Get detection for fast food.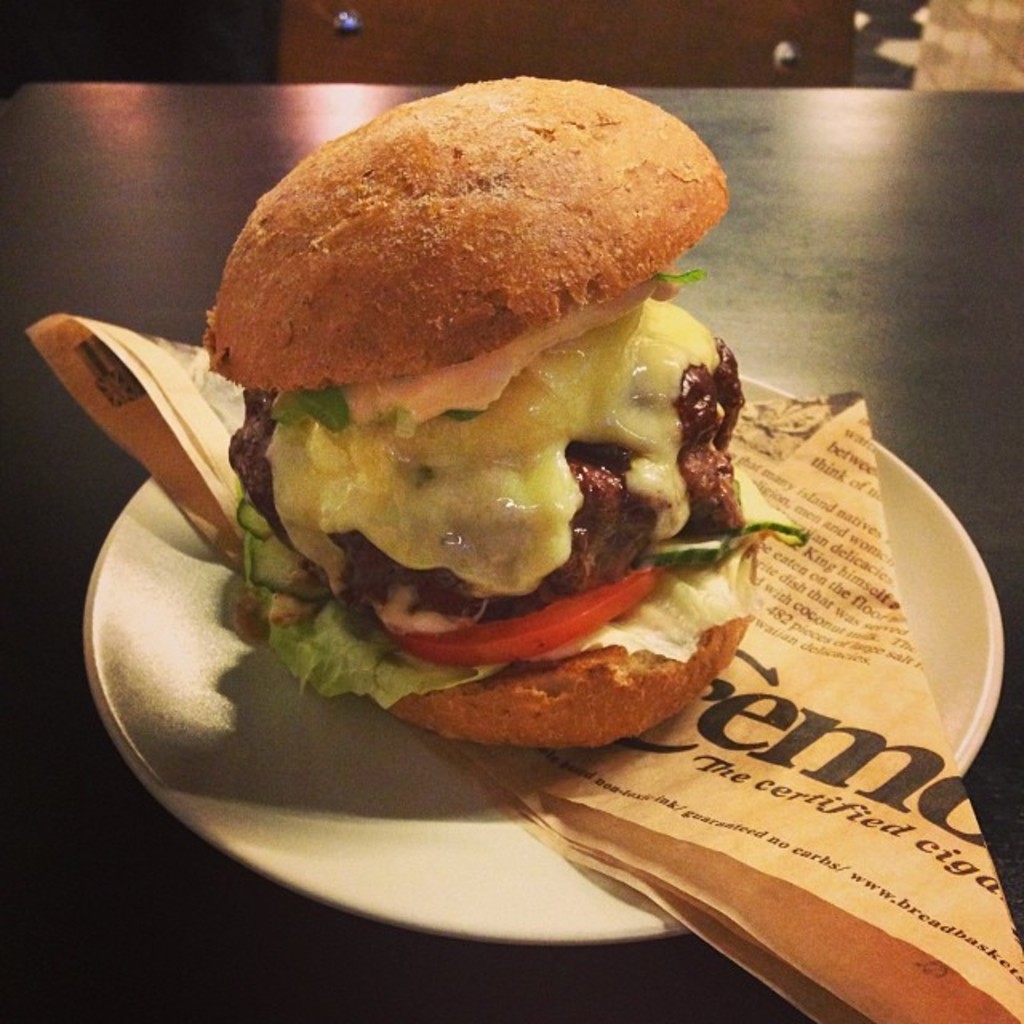
Detection: select_region(200, 70, 811, 773).
